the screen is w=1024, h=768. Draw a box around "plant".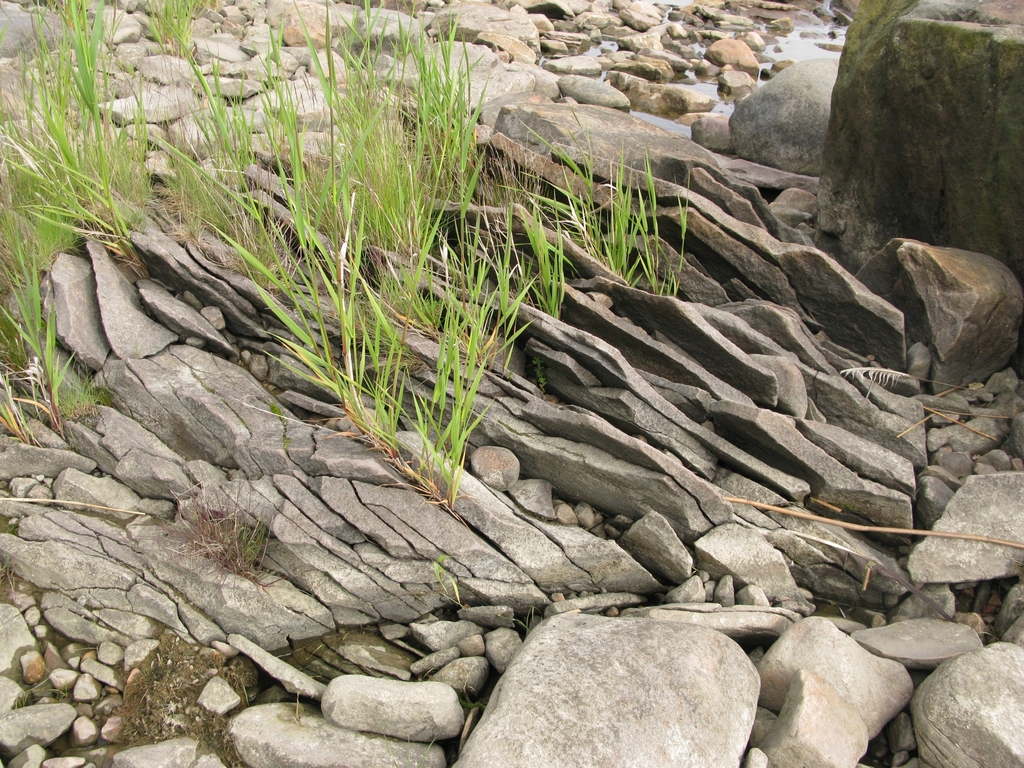
[145, 472, 275, 585].
